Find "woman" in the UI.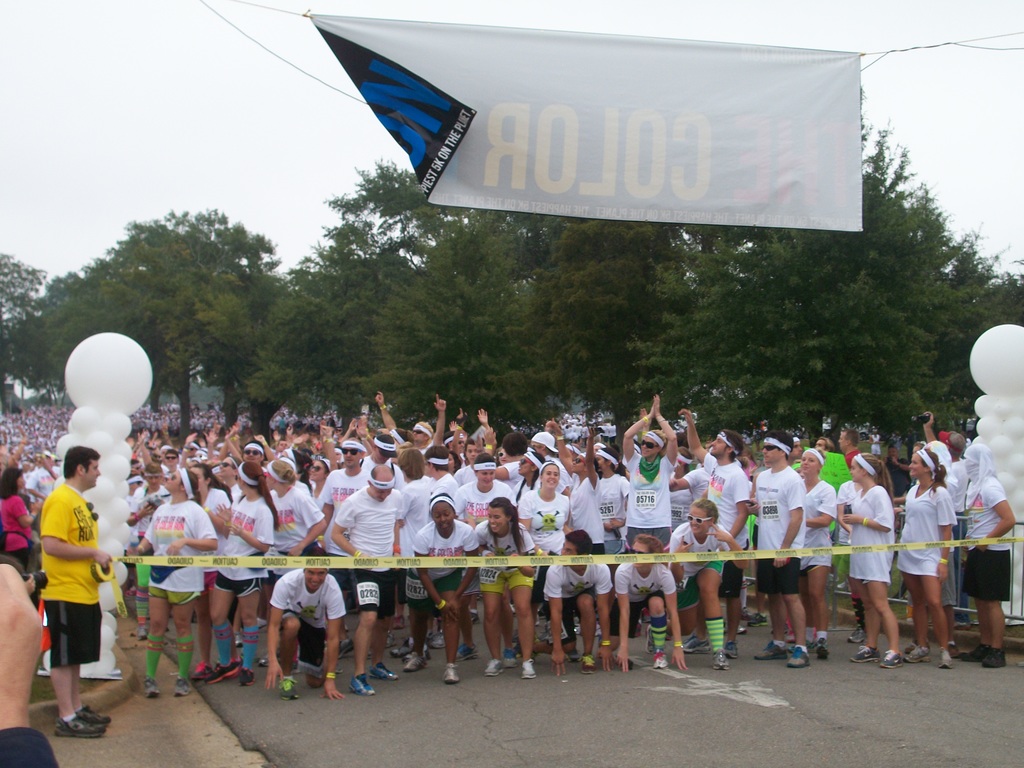
UI element at BBox(475, 497, 538, 676).
